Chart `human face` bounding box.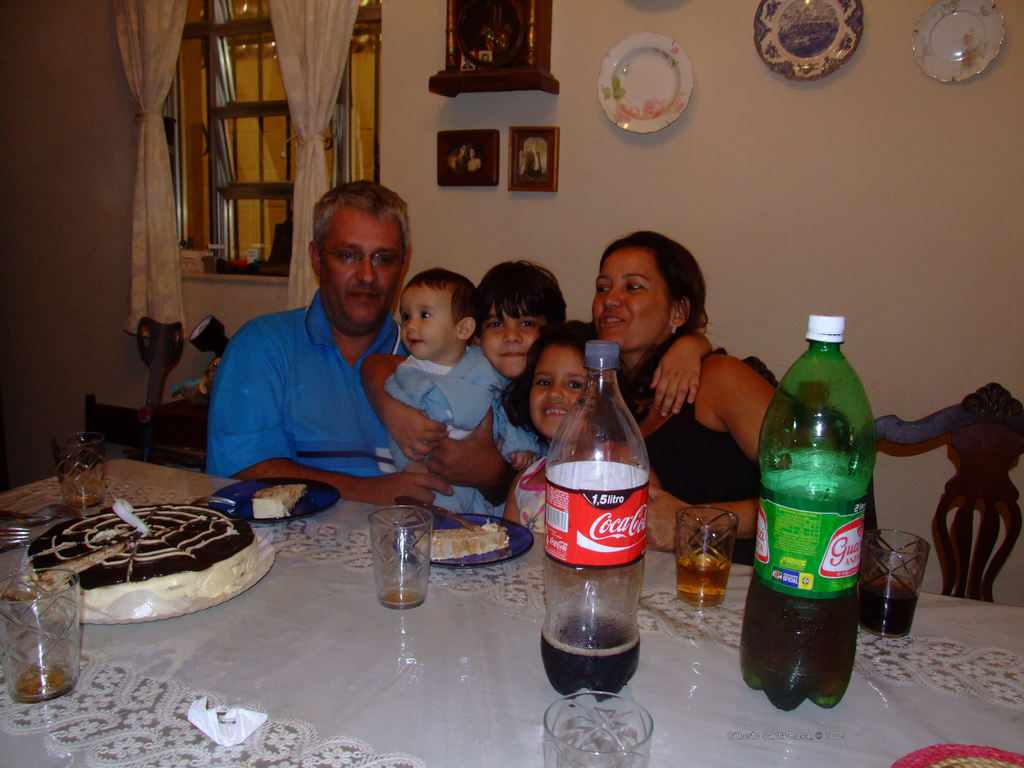
Charted: {"x1": 532, "y1": 342, "x2": 589, "y2": 436}.
